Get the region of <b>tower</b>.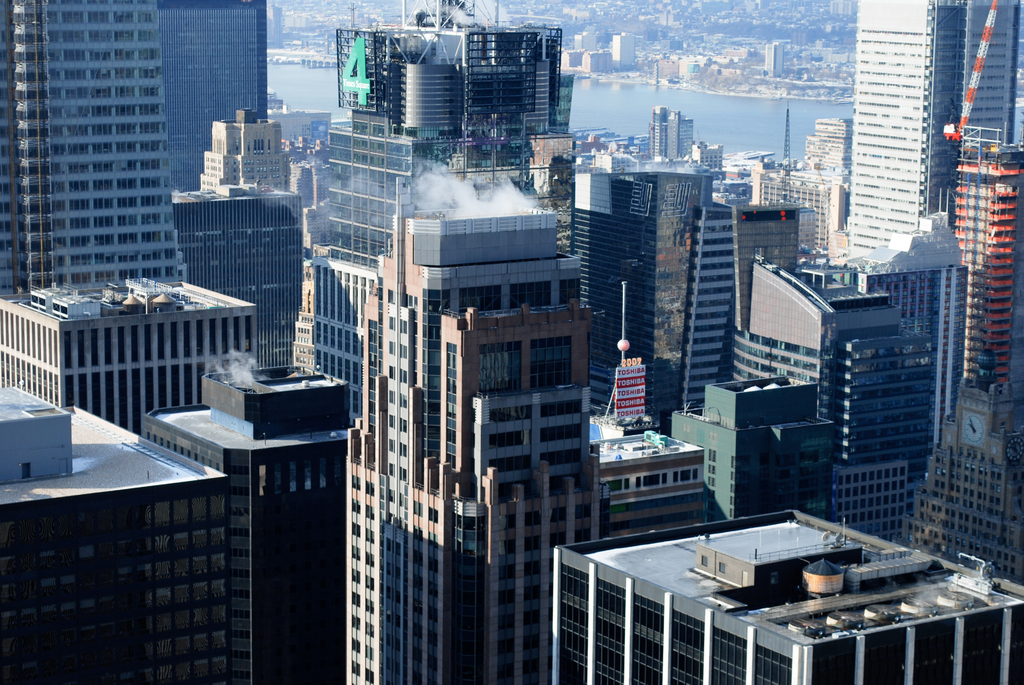
bbox(339, 0, 577, 193).
